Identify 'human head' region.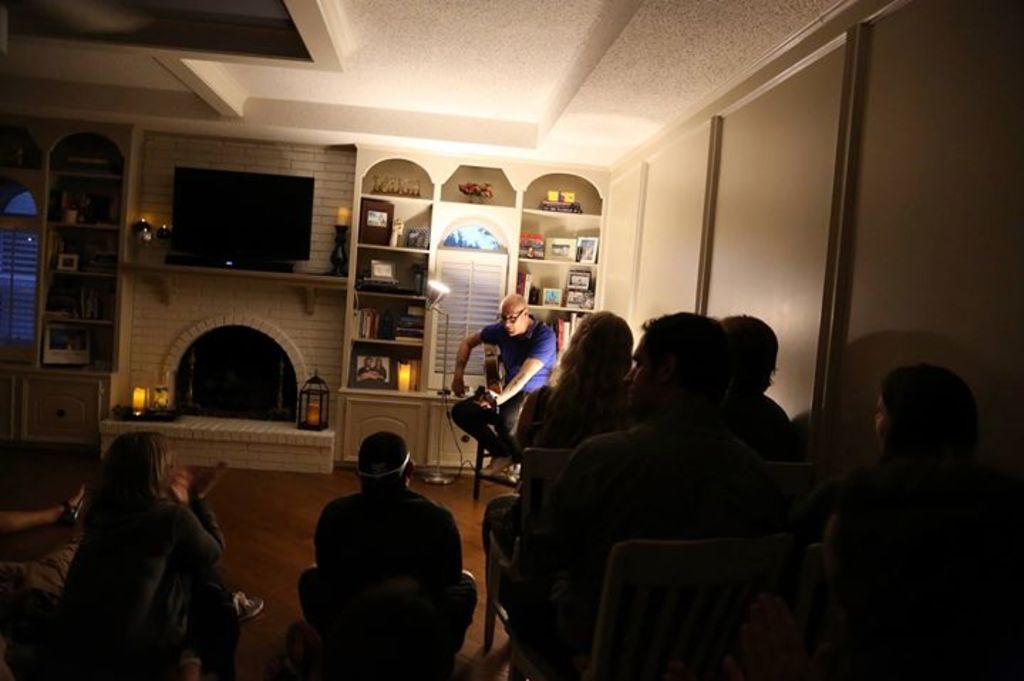
Region: BBox(720, 316, 777, 402).
